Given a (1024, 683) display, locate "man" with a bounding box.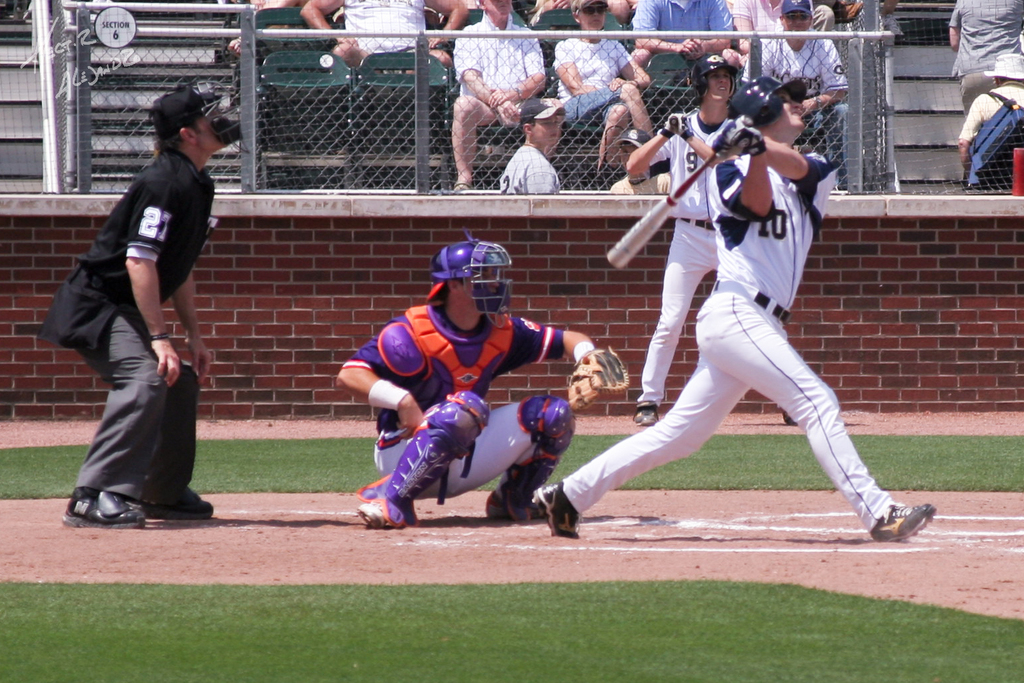
Located: l=959, t=55, r=1023, b=193.
